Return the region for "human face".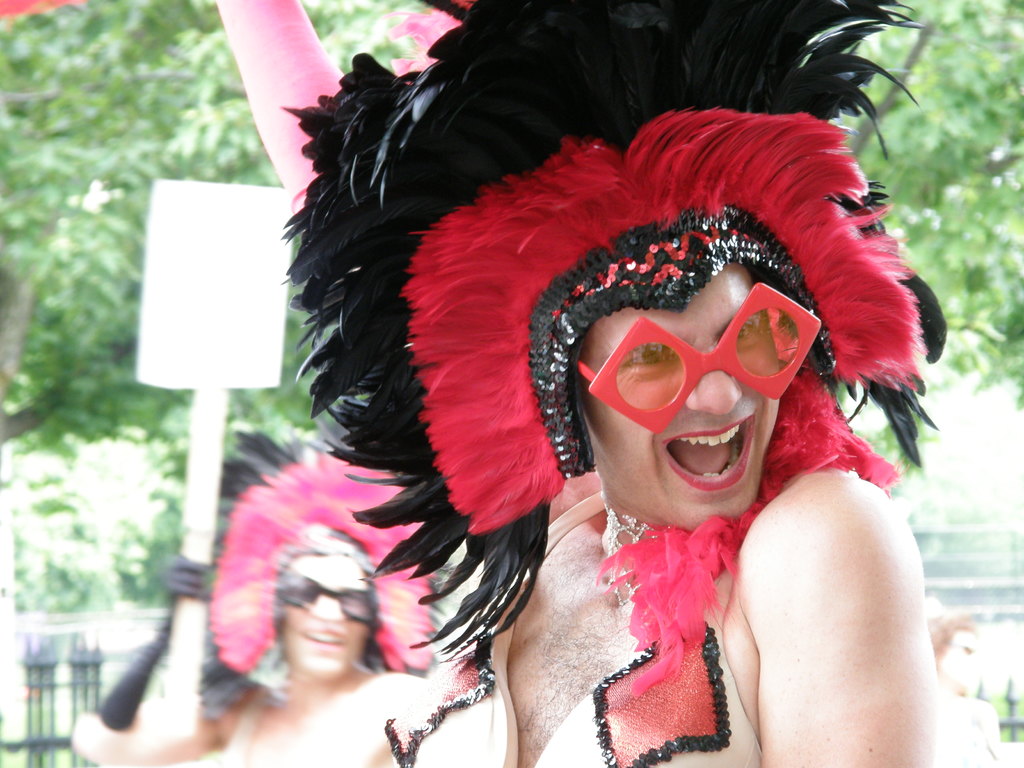
278:556:375:685.
